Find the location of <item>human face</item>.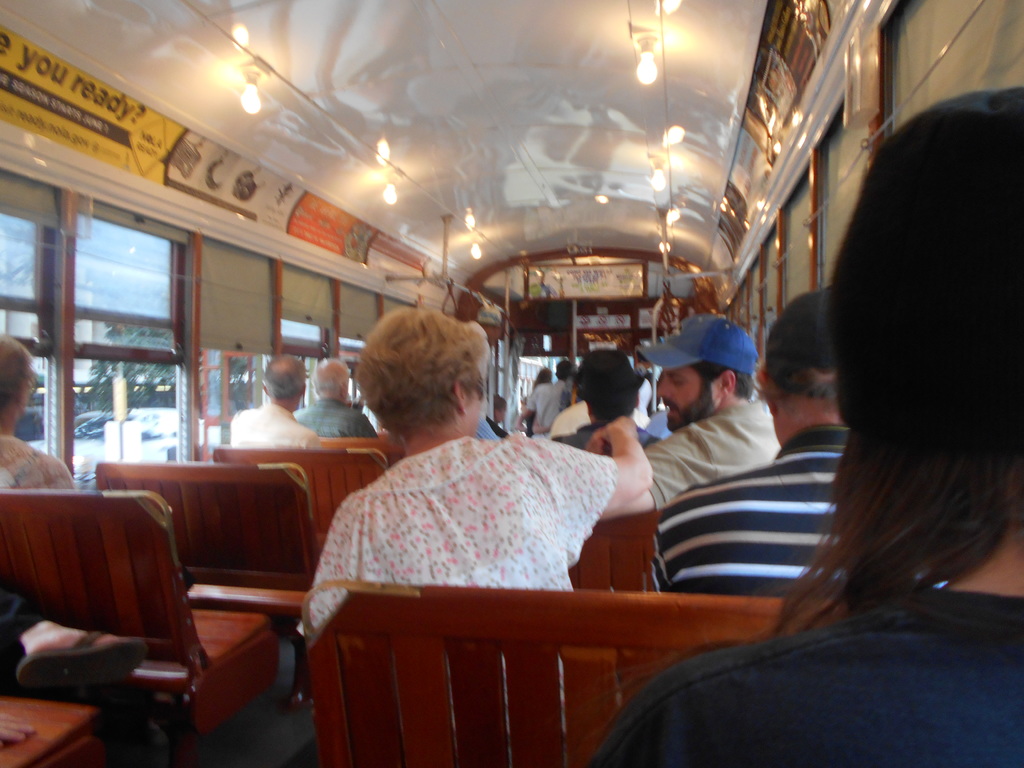
Location: [x1=654, y1=364, x2=721, y2=428].
